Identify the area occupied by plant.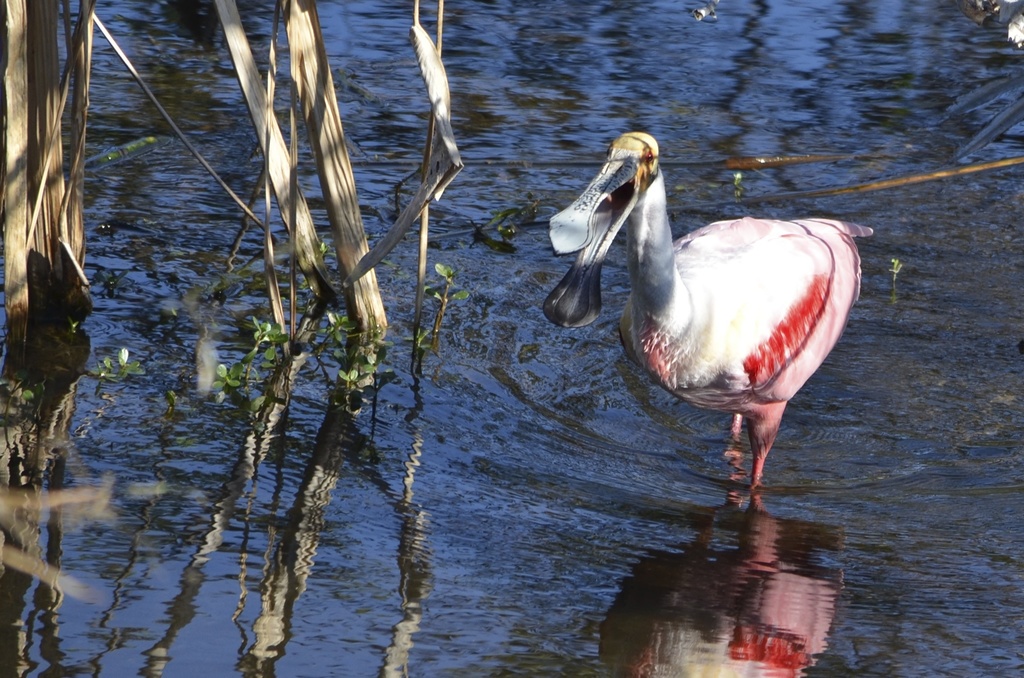
Area: crop(419, 263, 476, 341).
